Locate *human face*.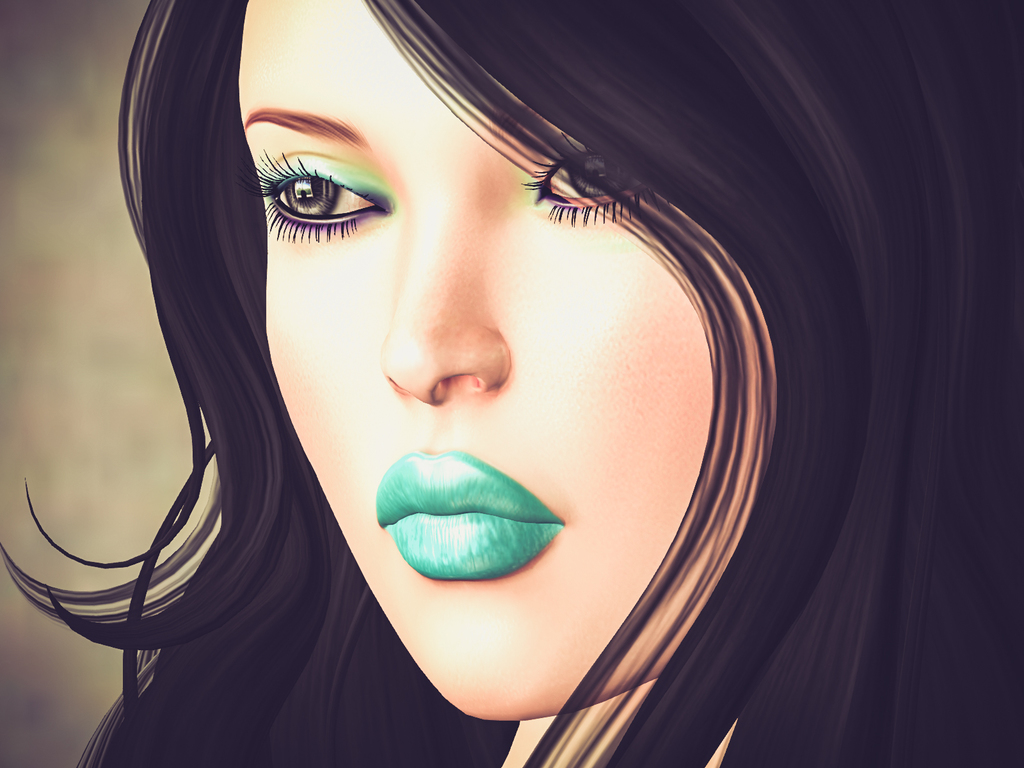
Bounding box: 256,0,742,715.
